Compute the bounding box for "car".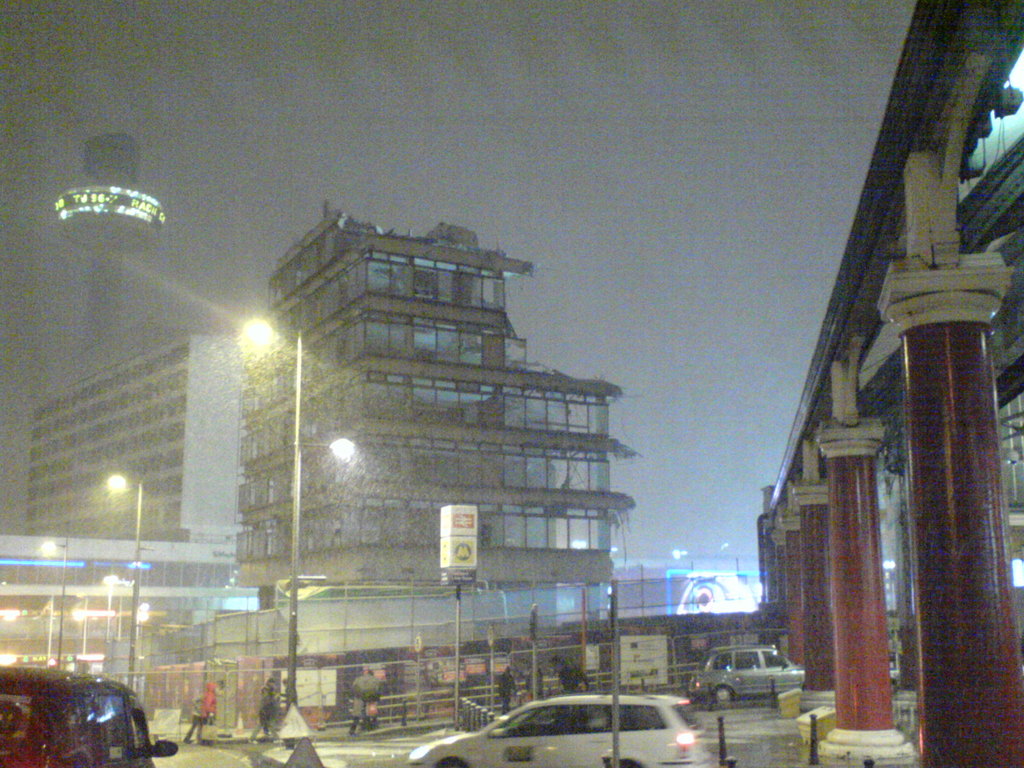
left=450, top=695, right=728, bottom=767.
